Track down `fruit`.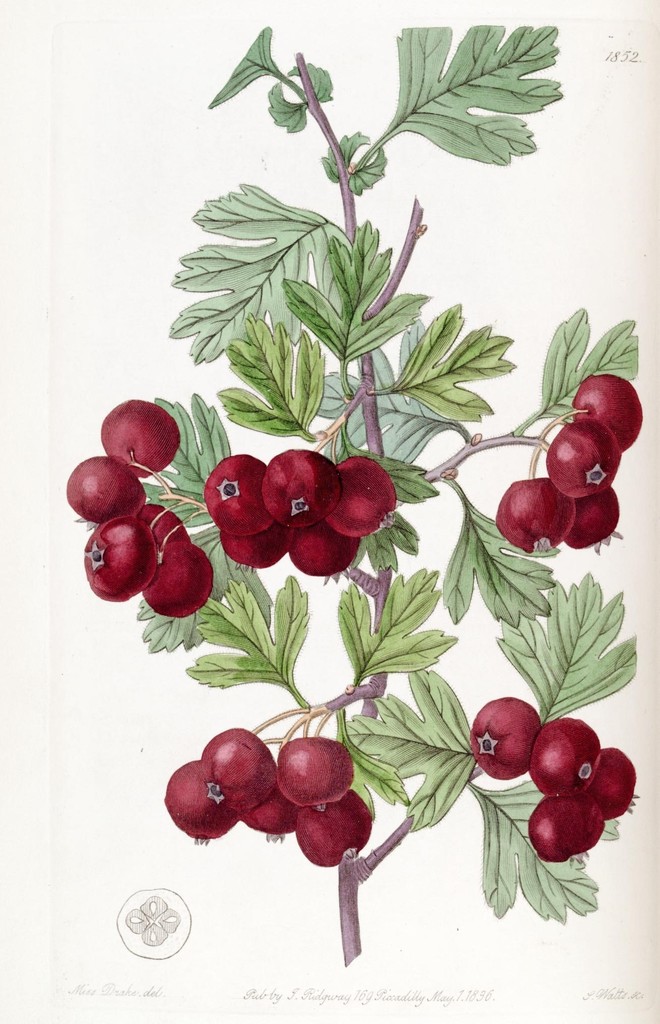
Tracked to <box>548,419,622,500</box>.
